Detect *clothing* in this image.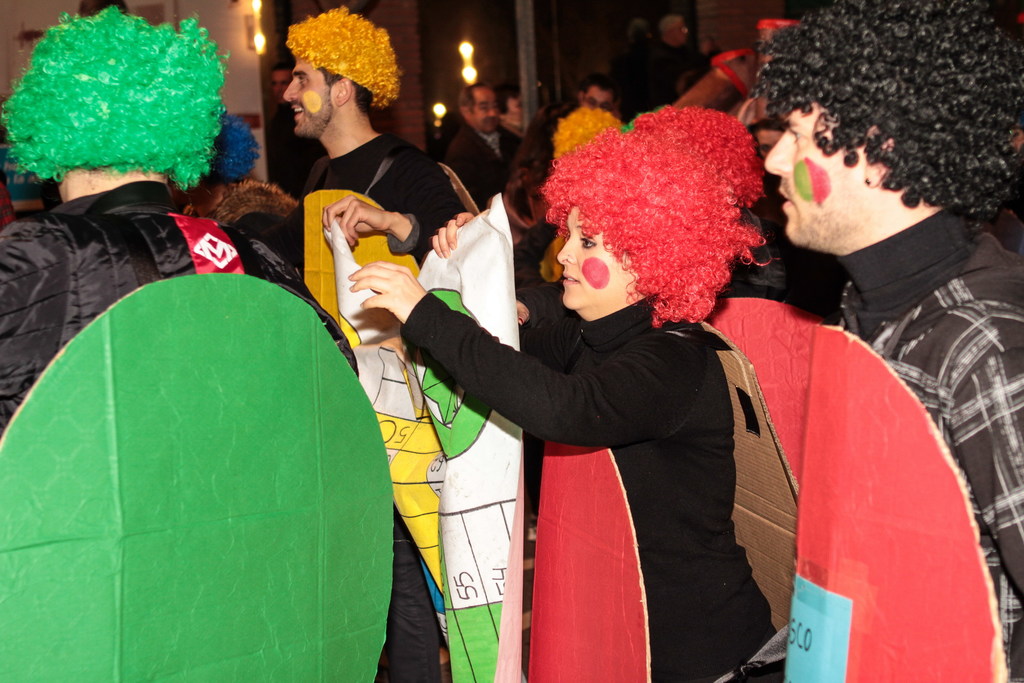
Detection: region(0, 177, 325, 444).
